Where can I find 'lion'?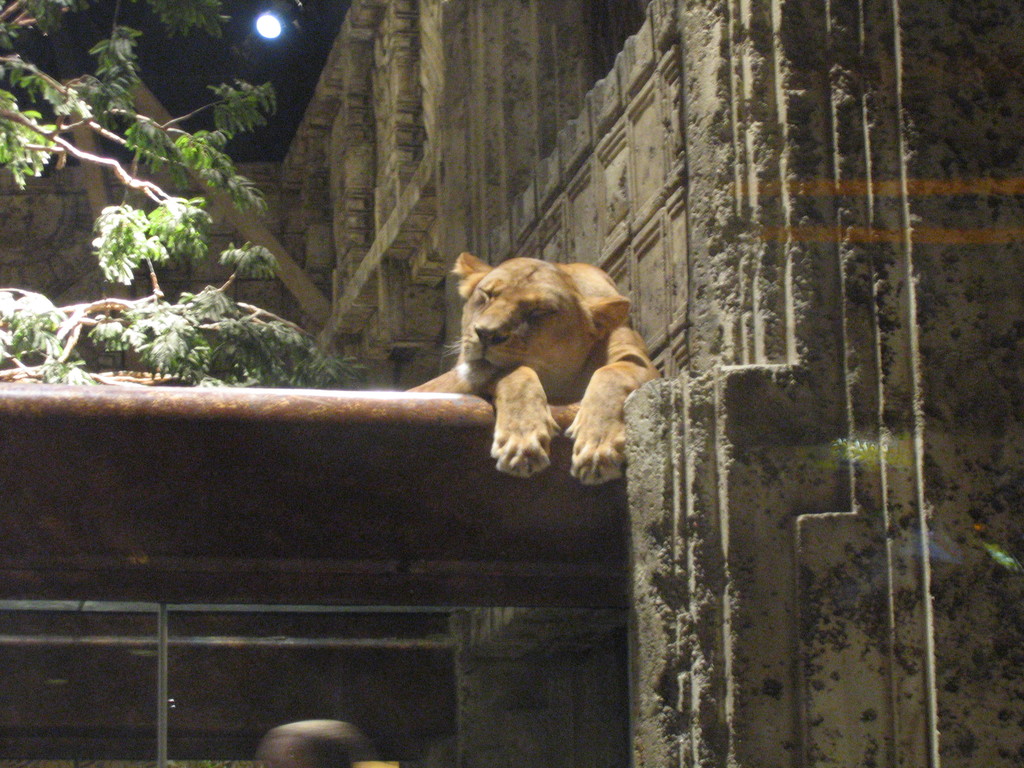
You can find it at <box>404,252,660,484</box>.
